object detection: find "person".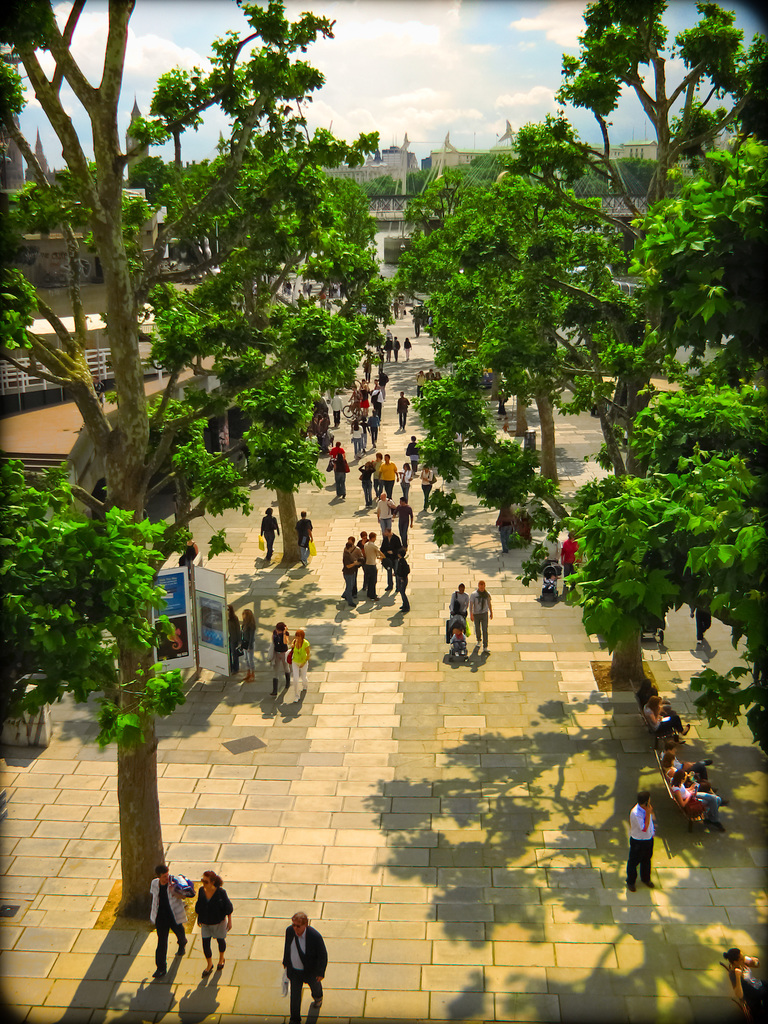
locate(259, 508, 279, 561).
